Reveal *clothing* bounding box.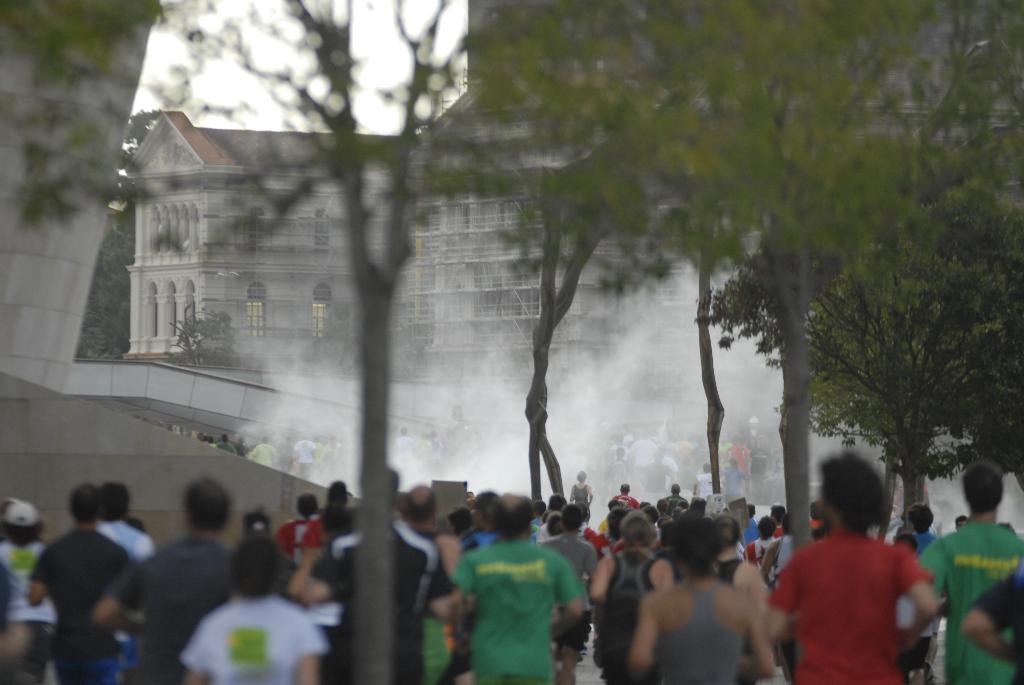
Revealed: x1=975 y1=563 x2=1023 y2=684.
